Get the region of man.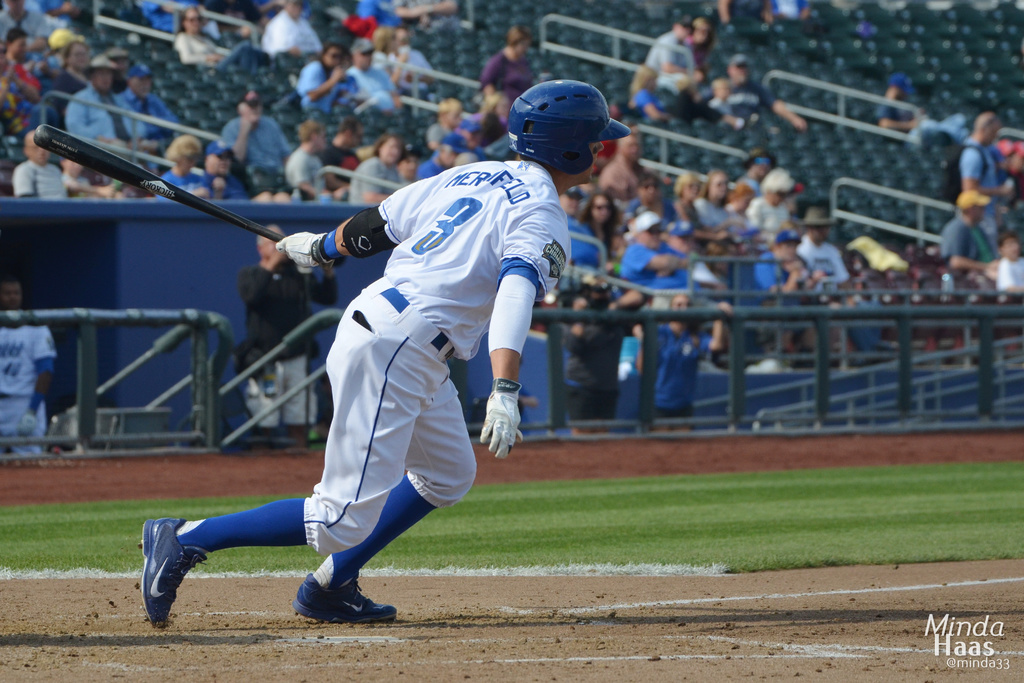
259:0:322:60.
